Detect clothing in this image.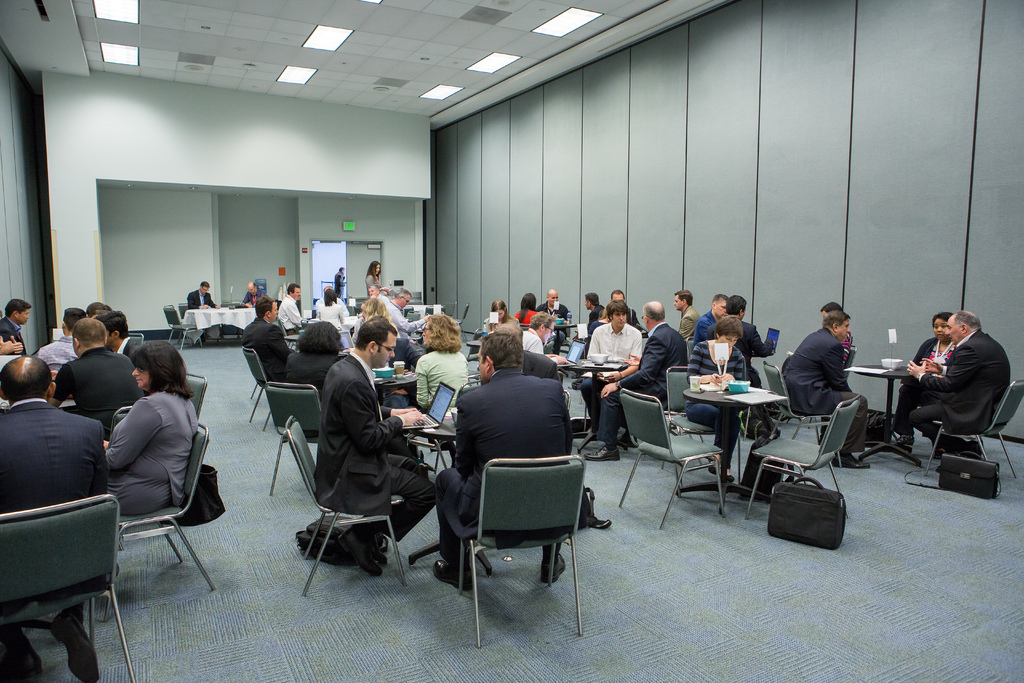
Detection: select_region(314, 347, 439, 543).
